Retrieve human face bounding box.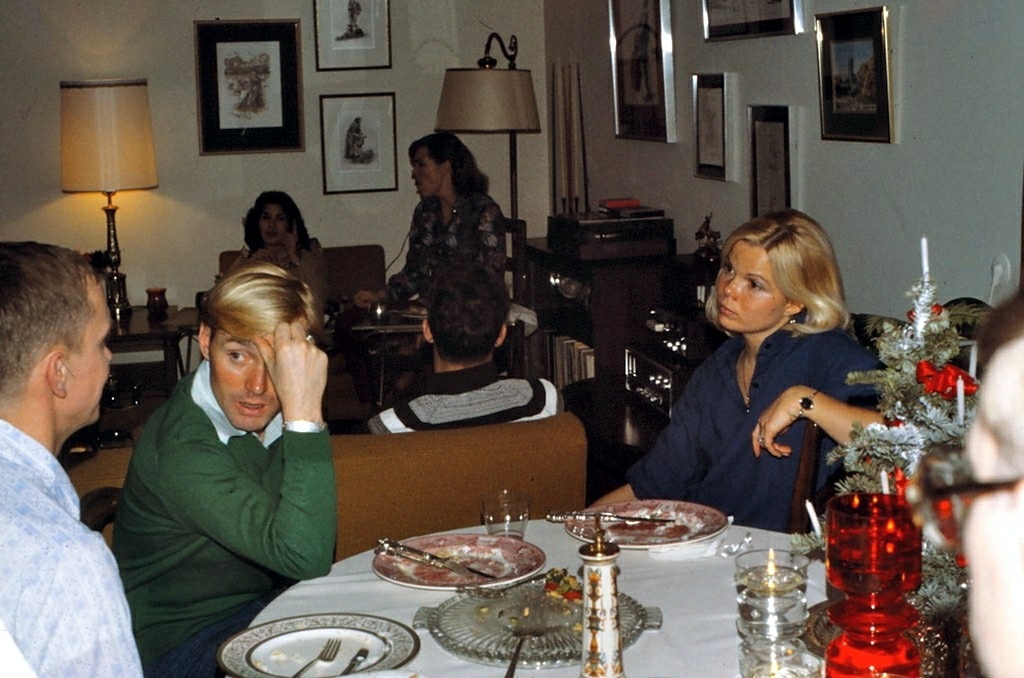
Bounding box: left=258, top=203, right=293, bottom=243.
